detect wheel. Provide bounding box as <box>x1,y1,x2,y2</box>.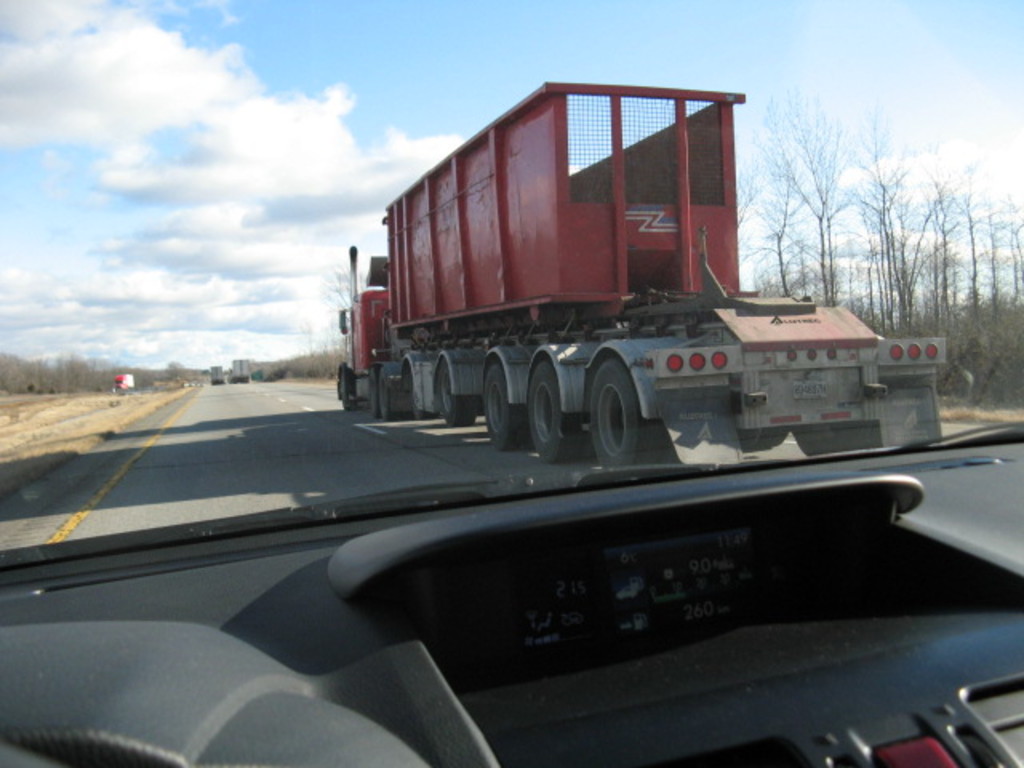
<box>466,392,478,424</box>.
